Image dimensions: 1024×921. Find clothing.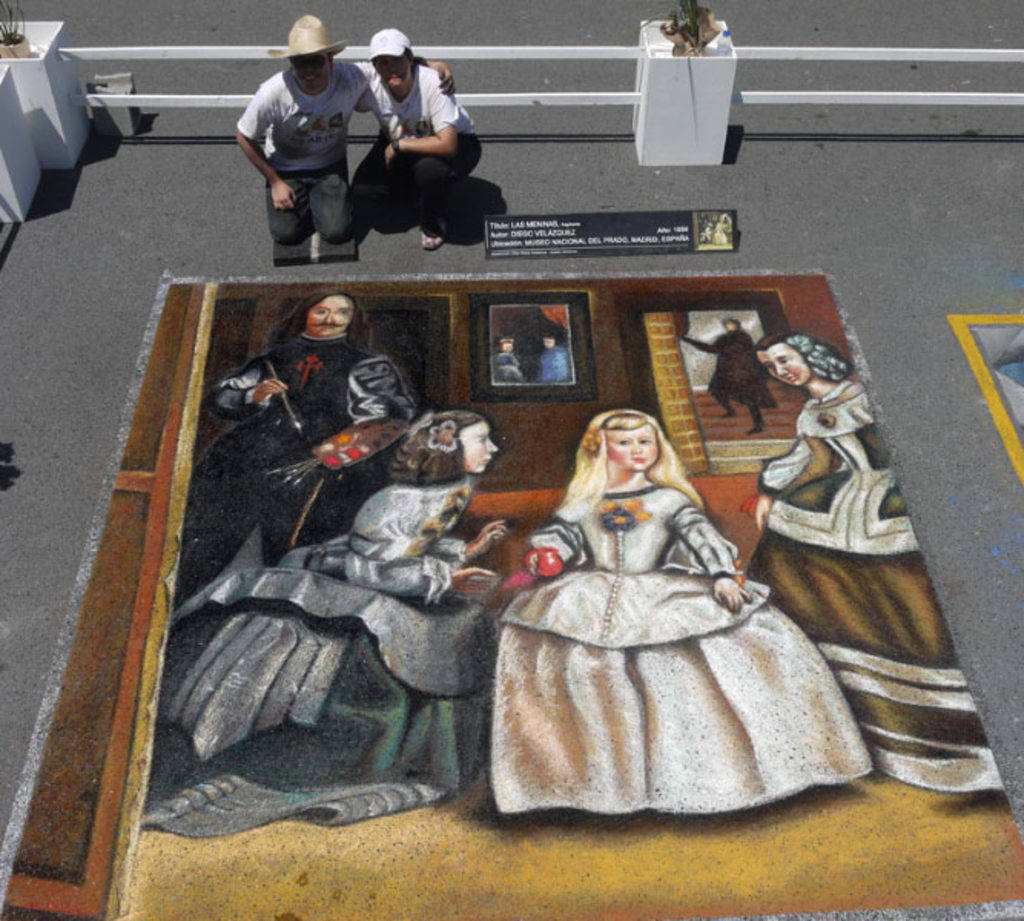
pyautogui.locateOnScreen(353, 61, 490, 224).
